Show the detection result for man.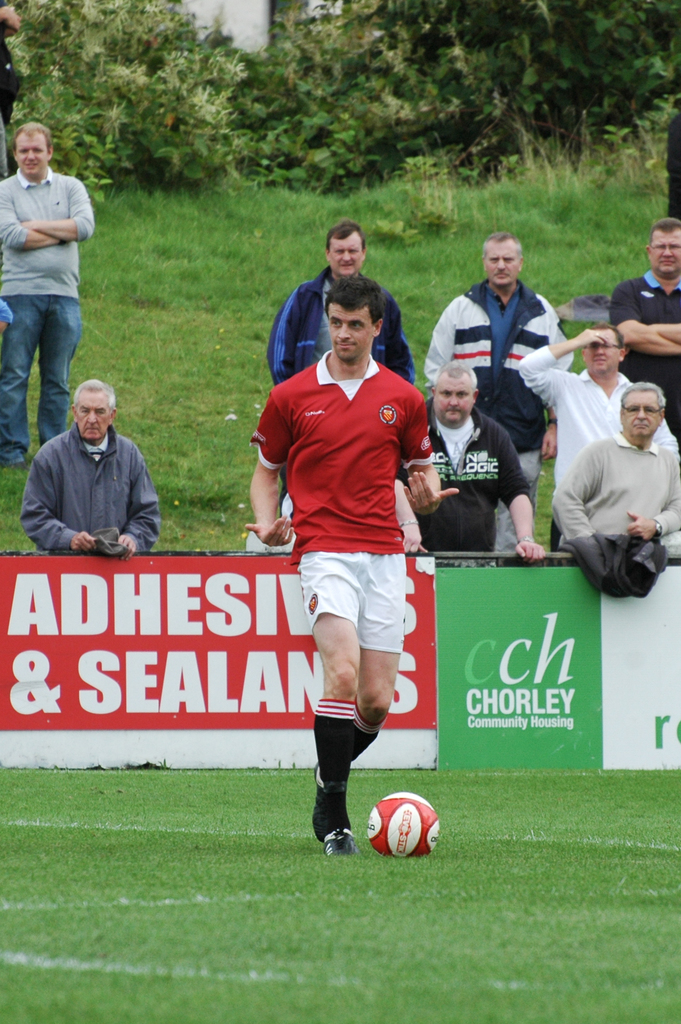
(x1=420, y1=234, x2=568, y2=557).
